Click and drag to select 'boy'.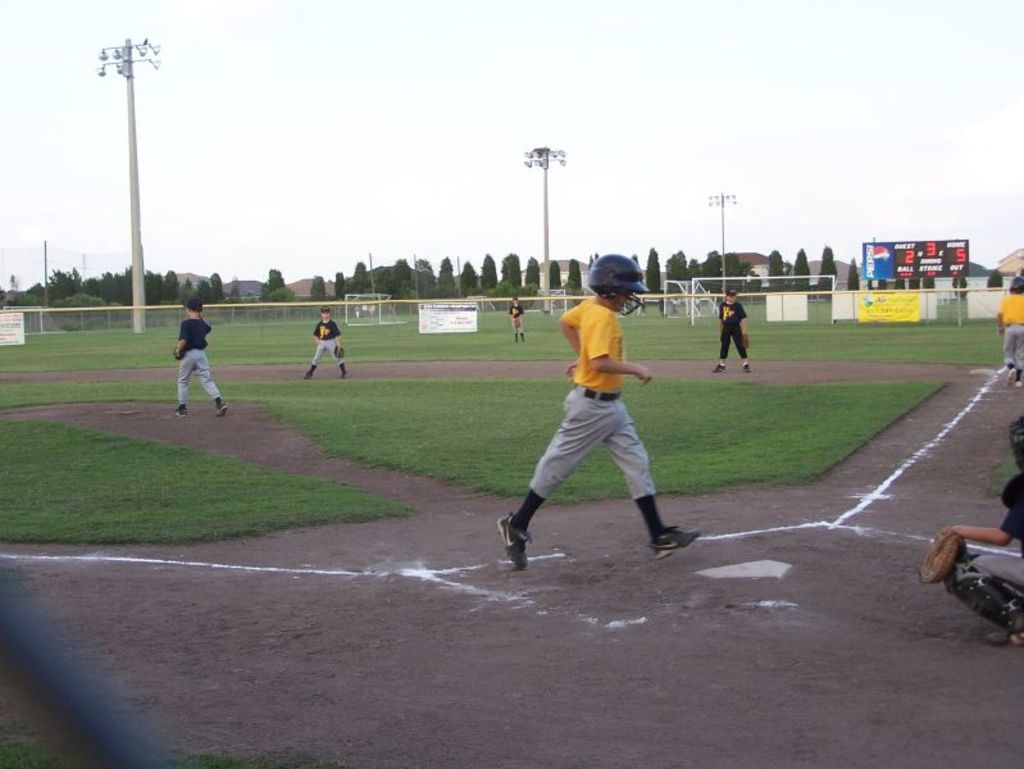
Selection: (x1=919, y1=415, x2=1023, y2=643).
